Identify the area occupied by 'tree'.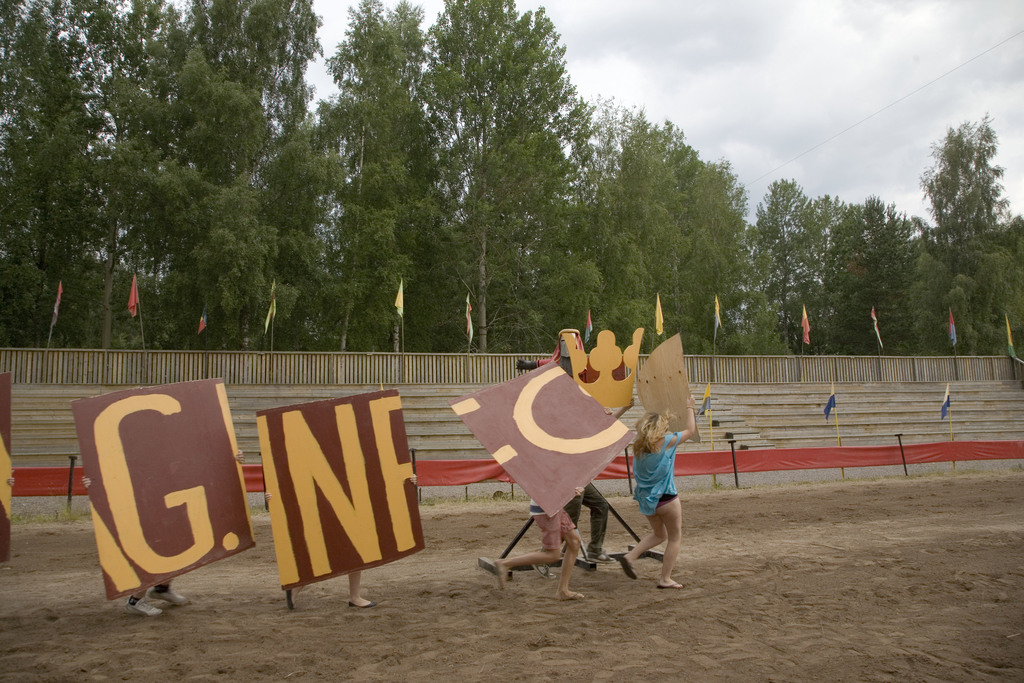
Area: pyautogui.locateOnScreen(913, 95, 1016, 343).
